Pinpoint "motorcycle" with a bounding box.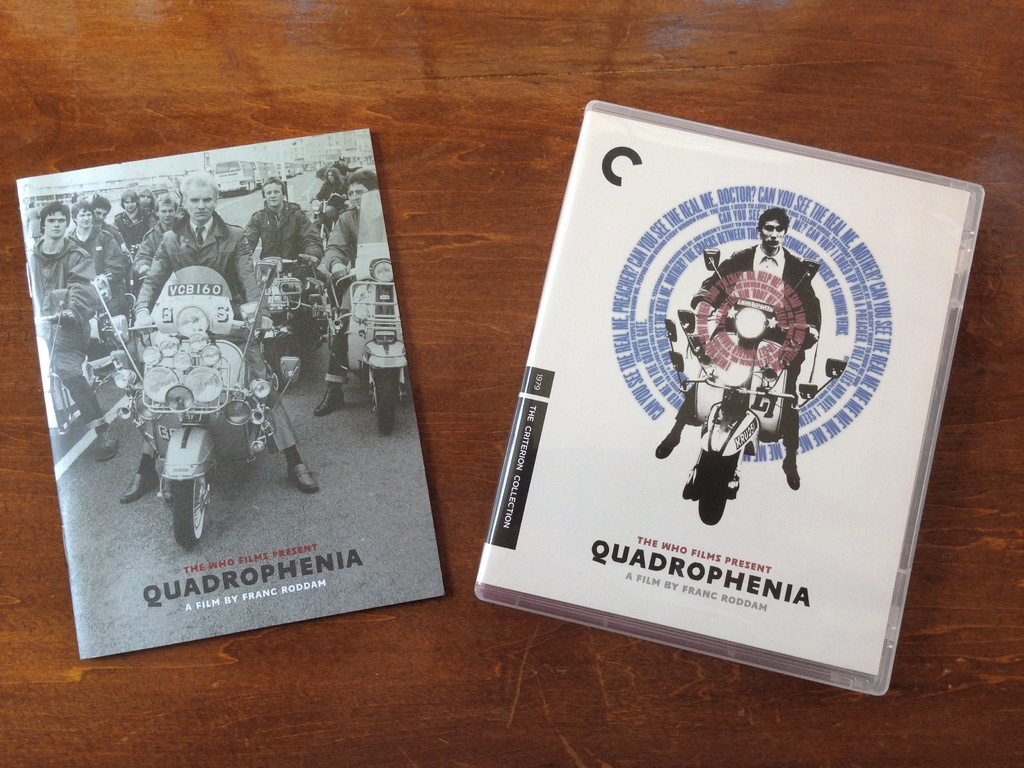
Rect(87, 257, 280, 550).
